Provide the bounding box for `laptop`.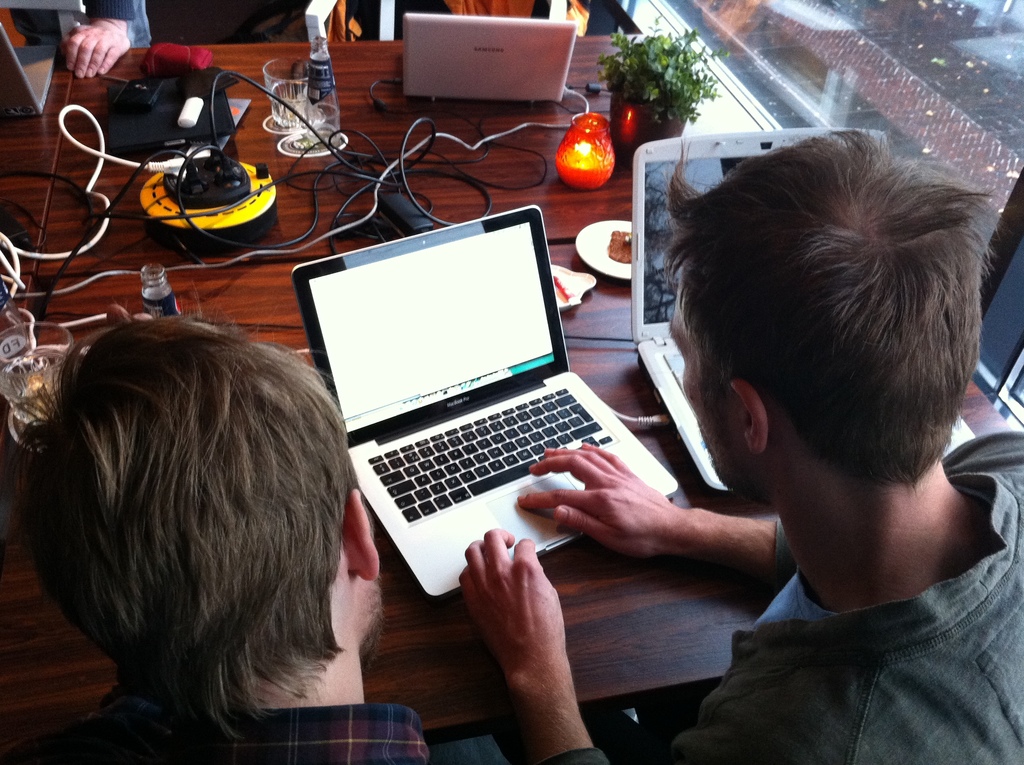
crop(634, 129, 980, 493).
